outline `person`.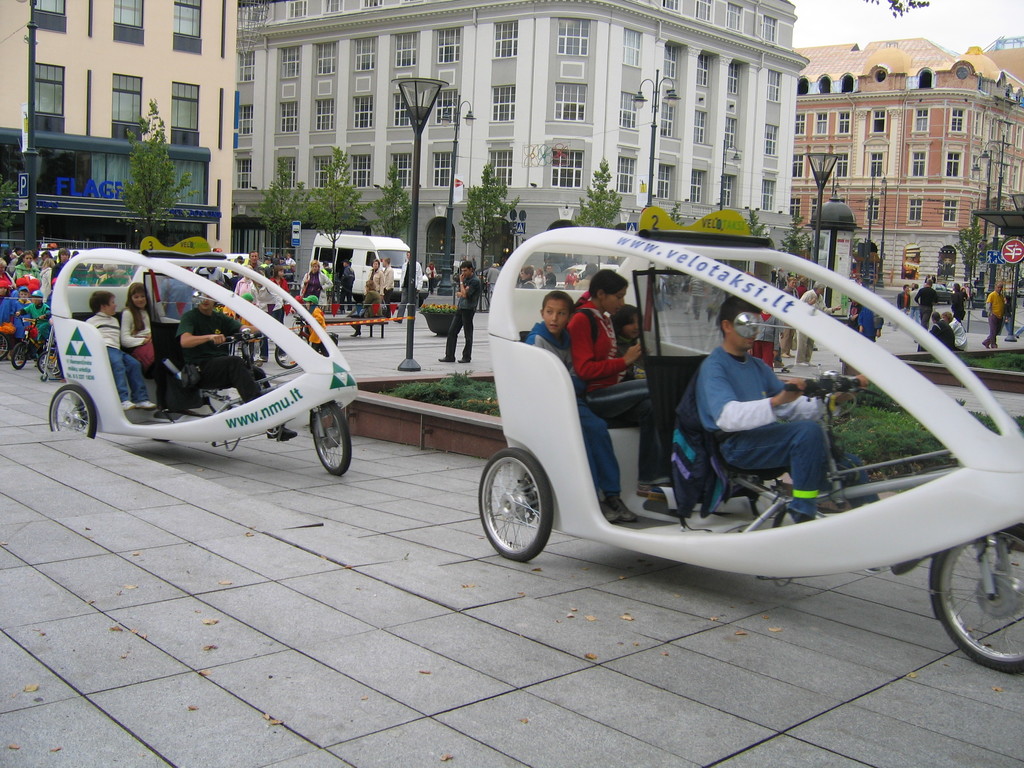
Outline: [337,260,356,311].
